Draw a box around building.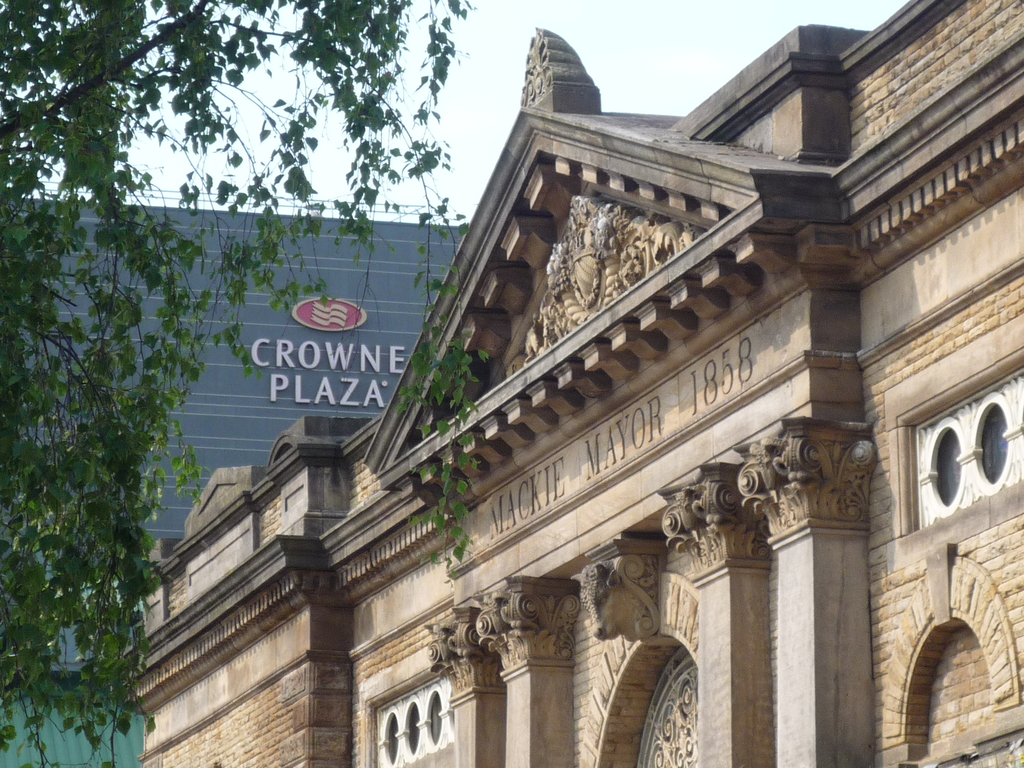
bbox=[122, 1, 1023, 767].
